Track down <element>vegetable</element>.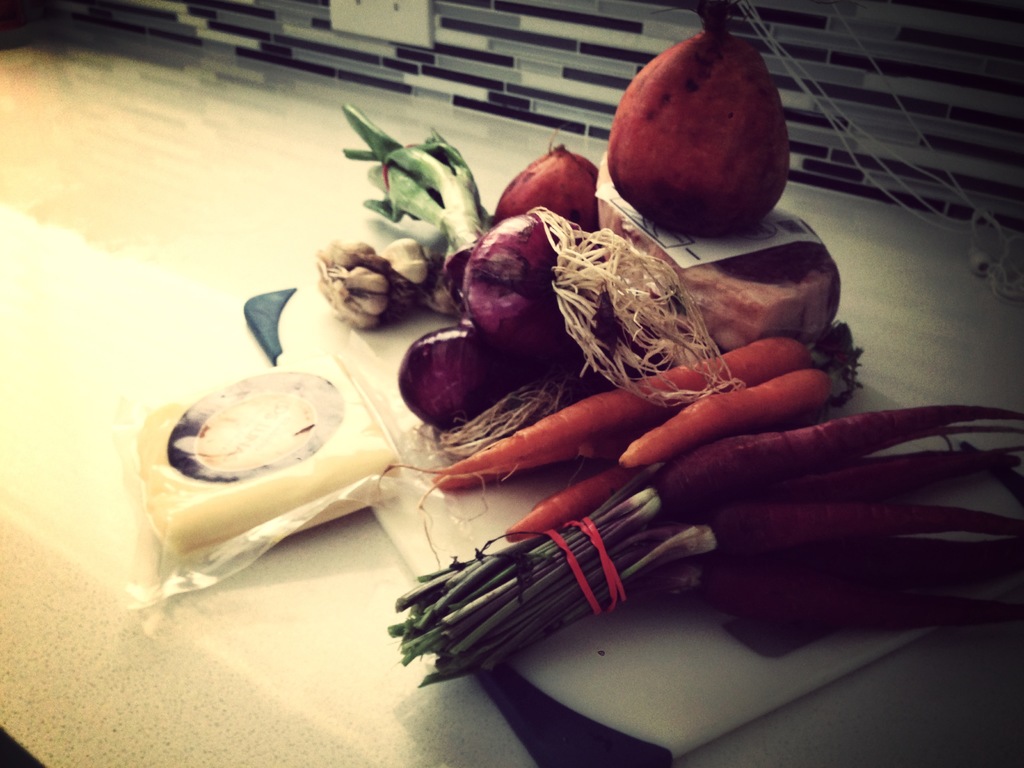
Tracked to (385, 233, 466, 315).
